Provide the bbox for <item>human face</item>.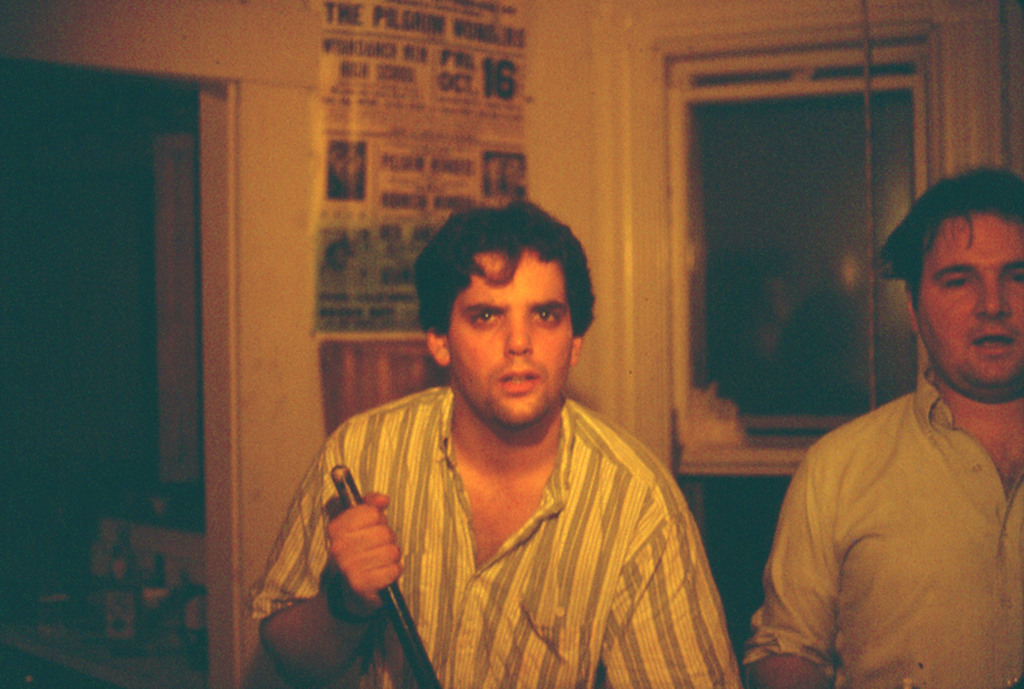
bbox(913, 211, 1023, 391).
